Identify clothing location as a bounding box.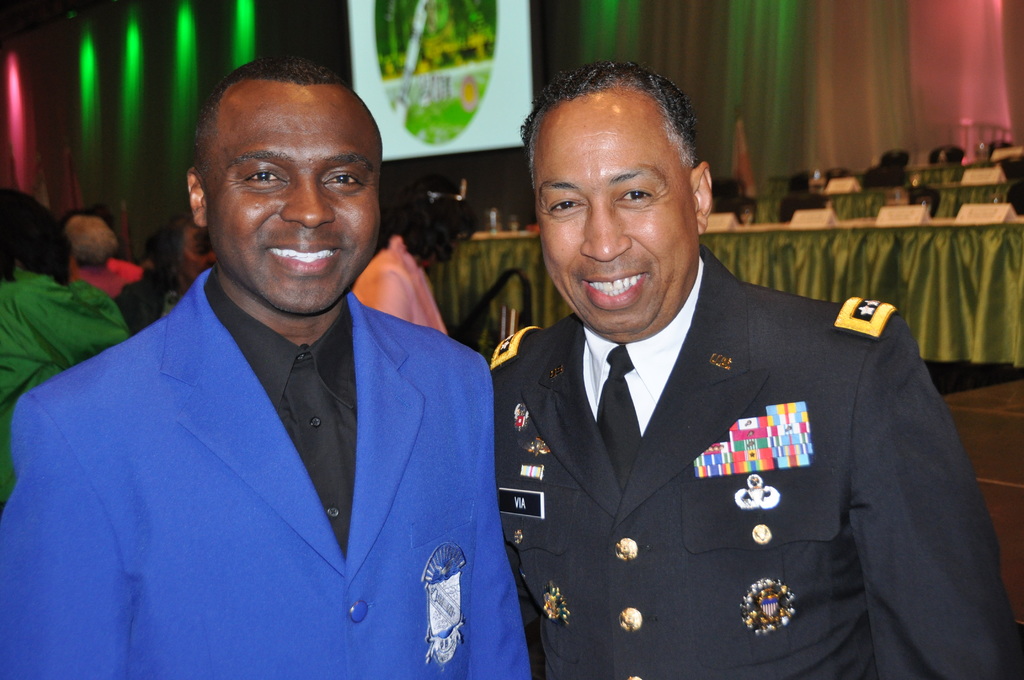
detection(0, 259, 536, 679).
